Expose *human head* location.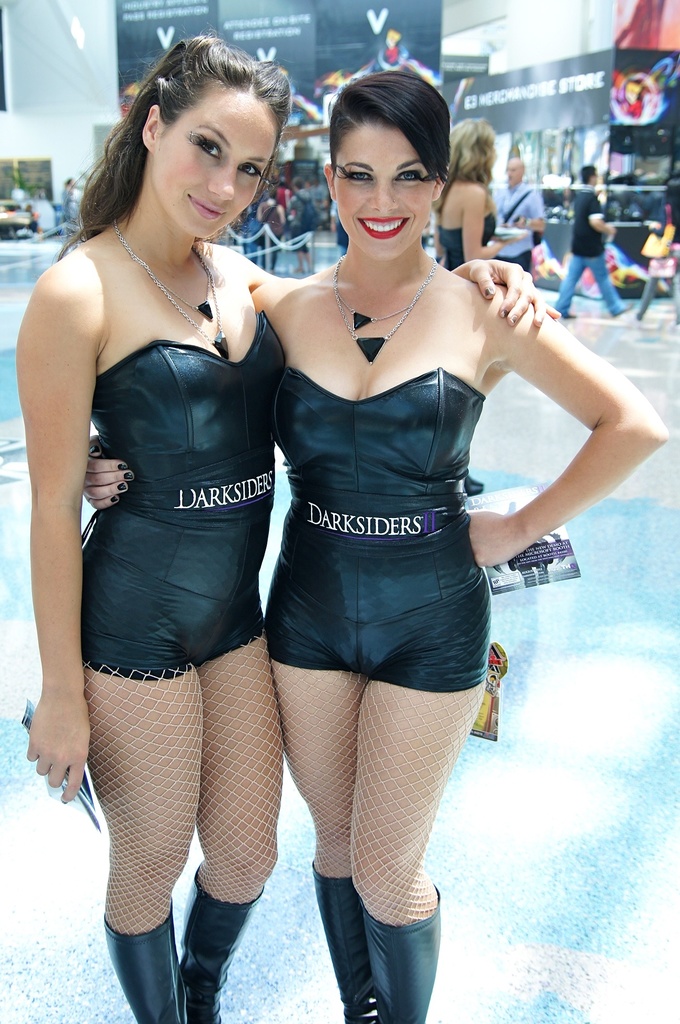
Exposed at region(322, 63, 449, 261).
